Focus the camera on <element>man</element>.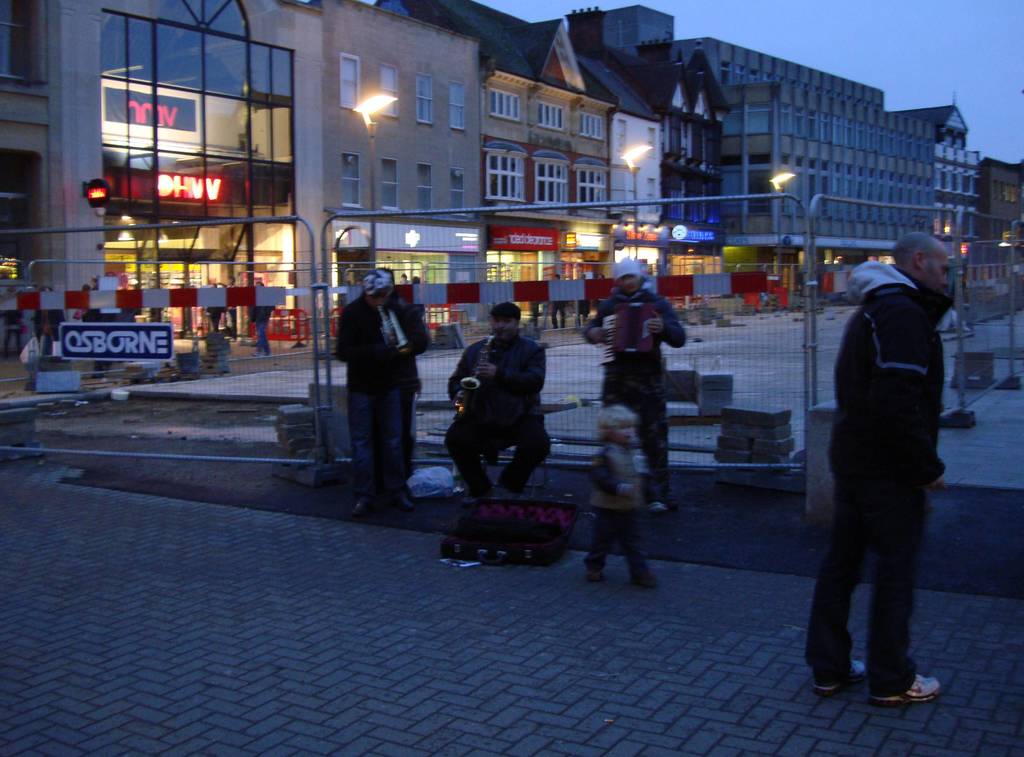
Focus region: (left=337, top=267, right=430, bottom=507).
